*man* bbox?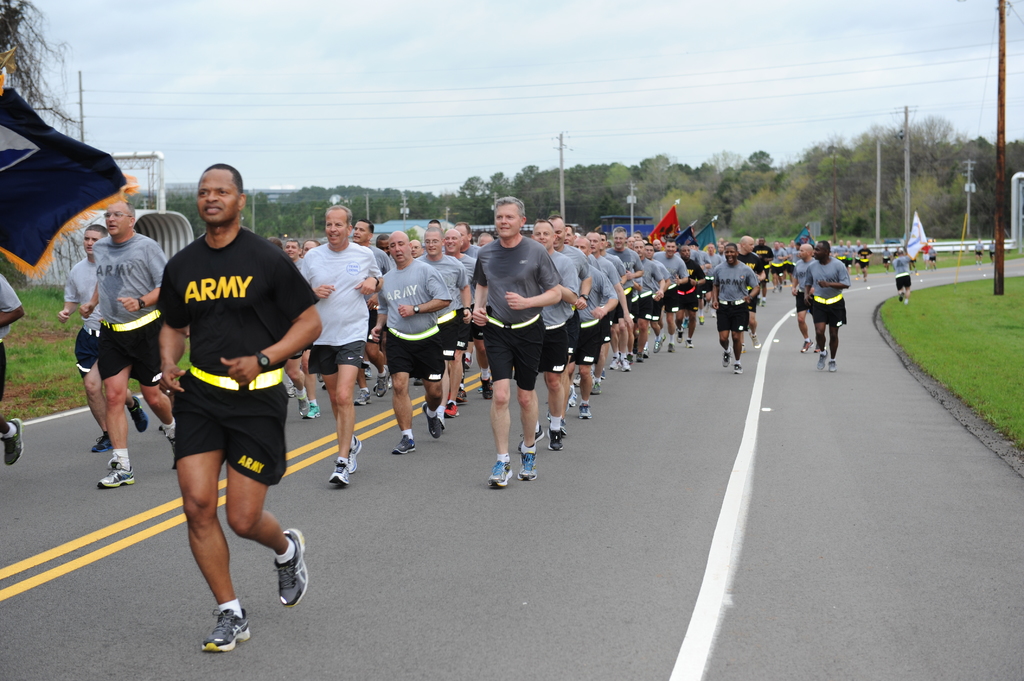
x1=369 y1=231 x2=452 y2=453
